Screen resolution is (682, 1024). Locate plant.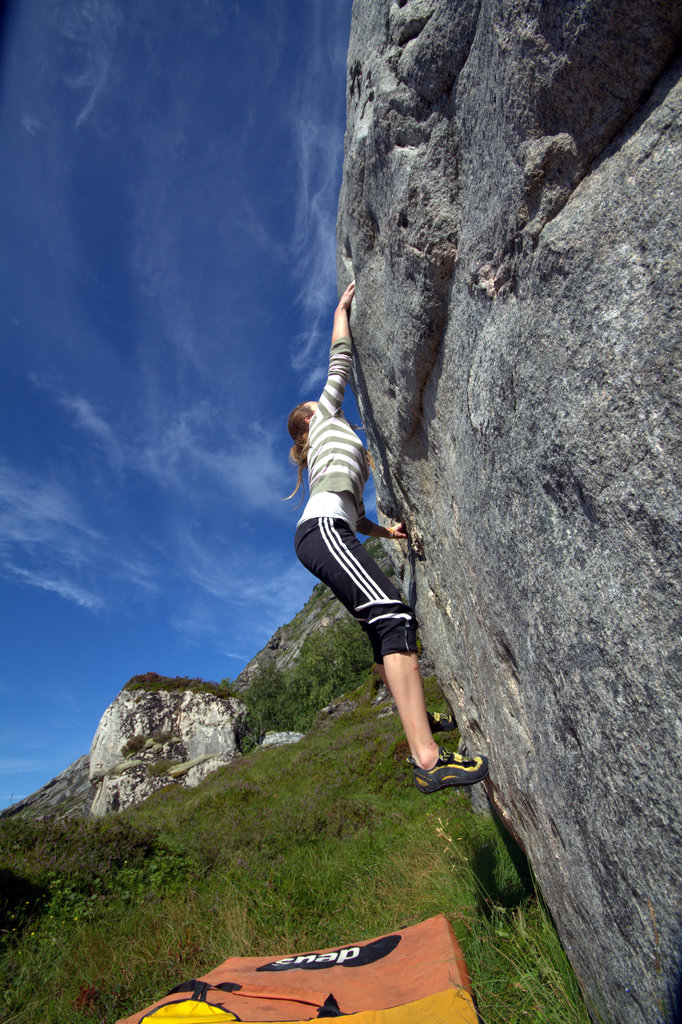
[x1=0, y1=621, x2=599, y2=1023].
